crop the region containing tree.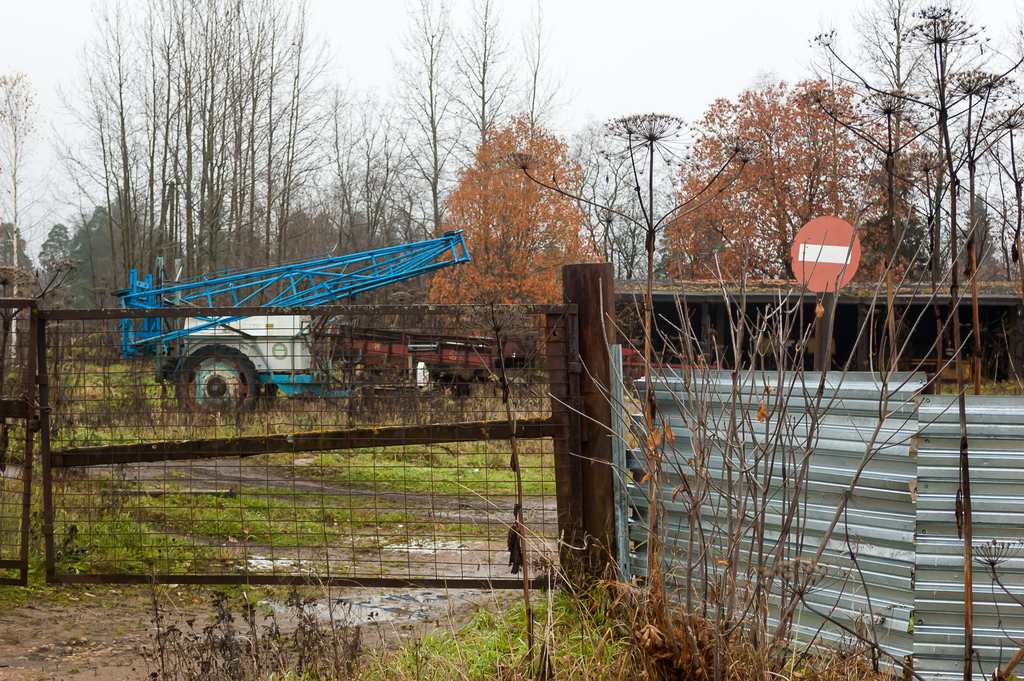
Crop region: 0 67 50 378.
